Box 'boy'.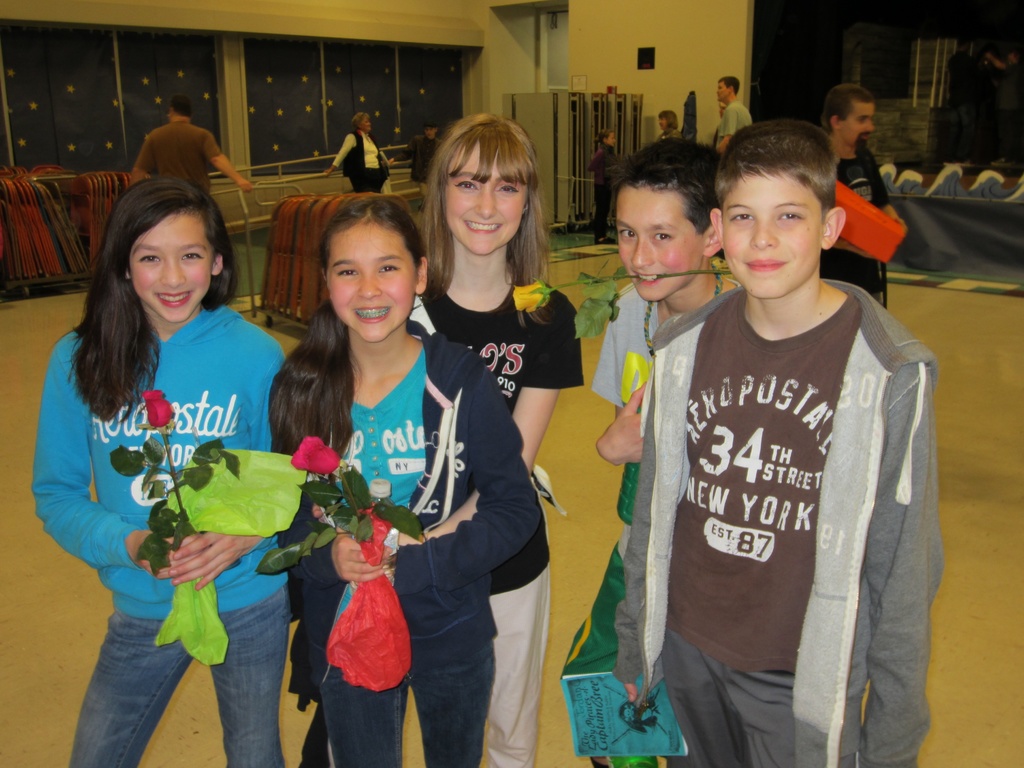
715, 74, 749, 148.
